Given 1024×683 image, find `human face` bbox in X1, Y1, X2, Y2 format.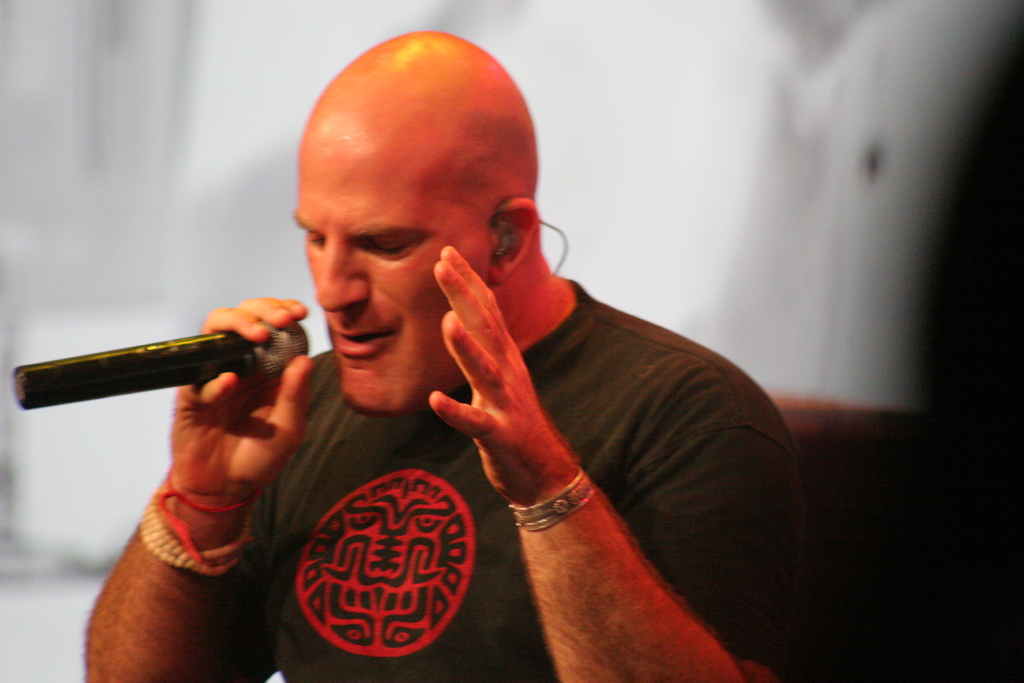
296, 133, 488, 416.
